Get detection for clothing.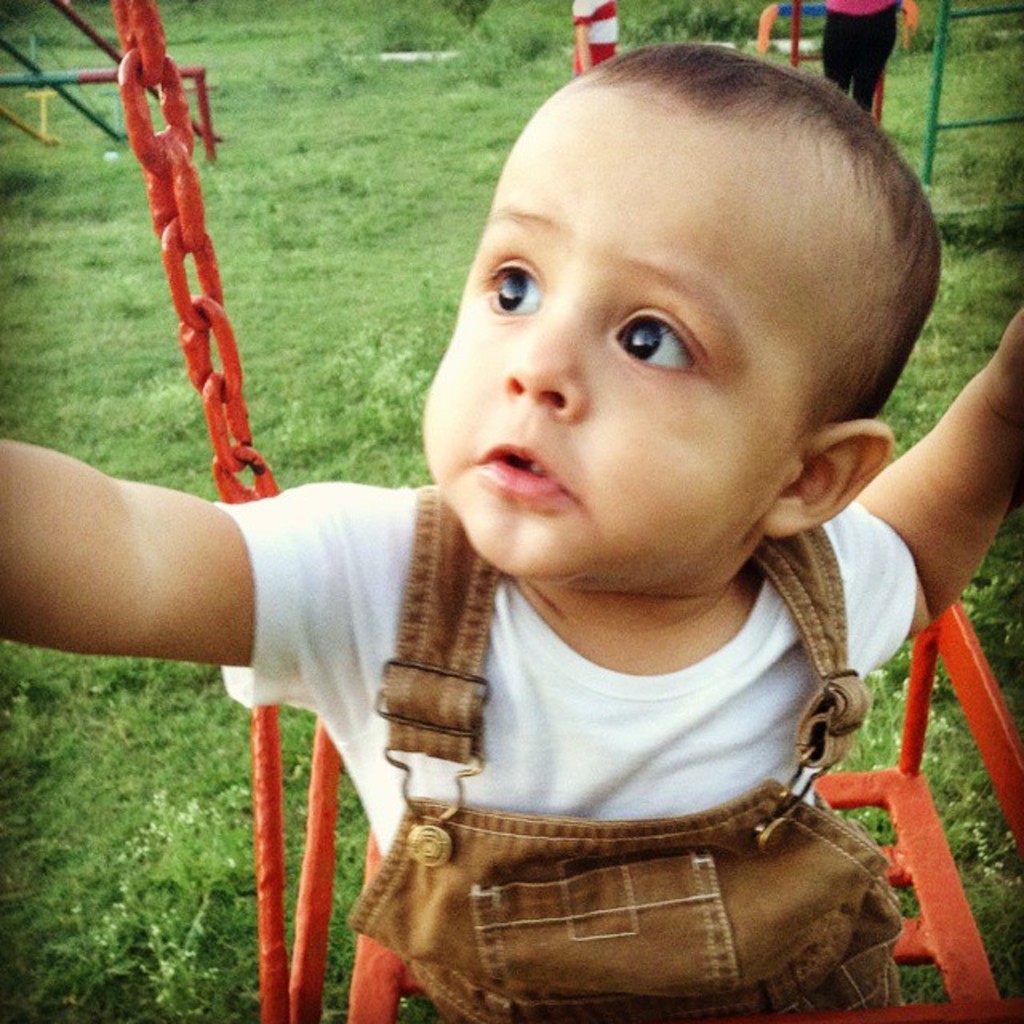
Detection: <box>816,0,906,115</box>.
